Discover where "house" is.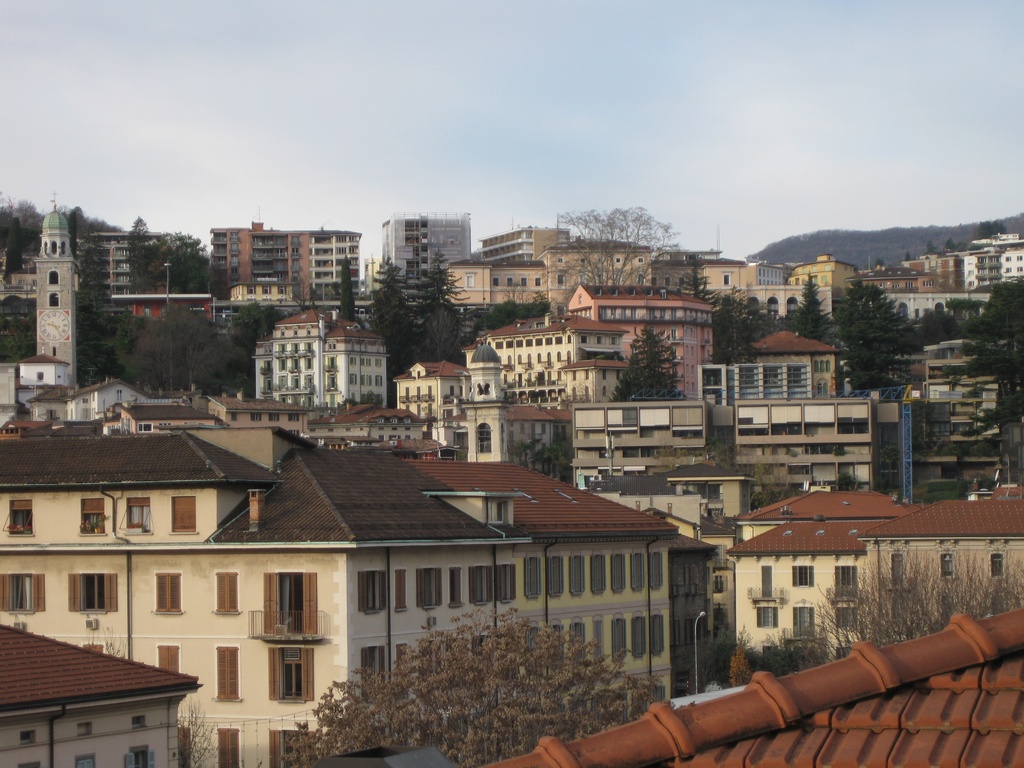
Discovered at locate(383, 363, 467, 444).
